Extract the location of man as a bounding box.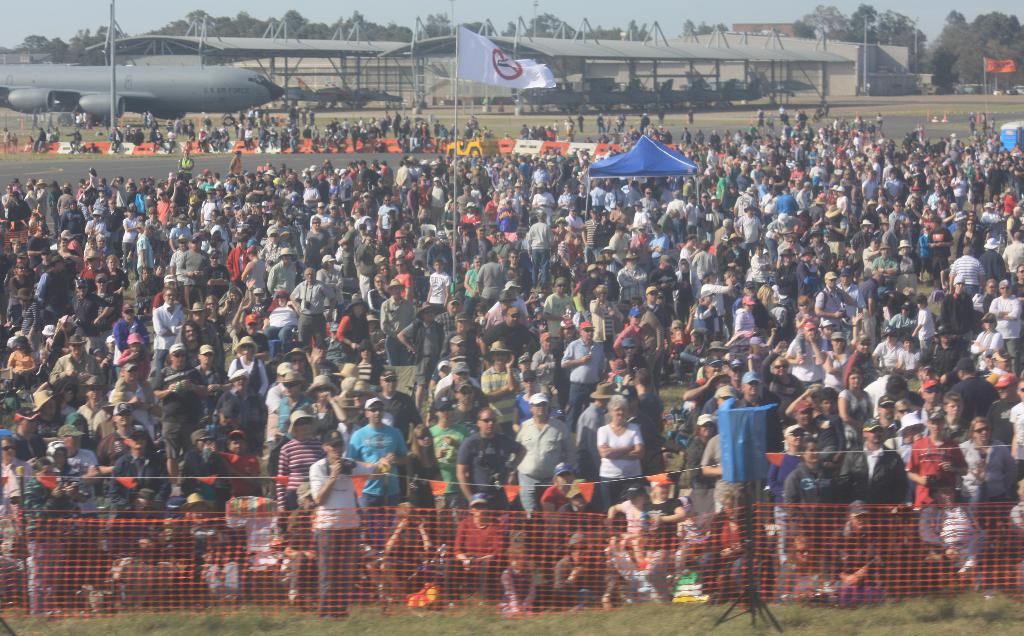
rect(849, 218, 874, 264).
